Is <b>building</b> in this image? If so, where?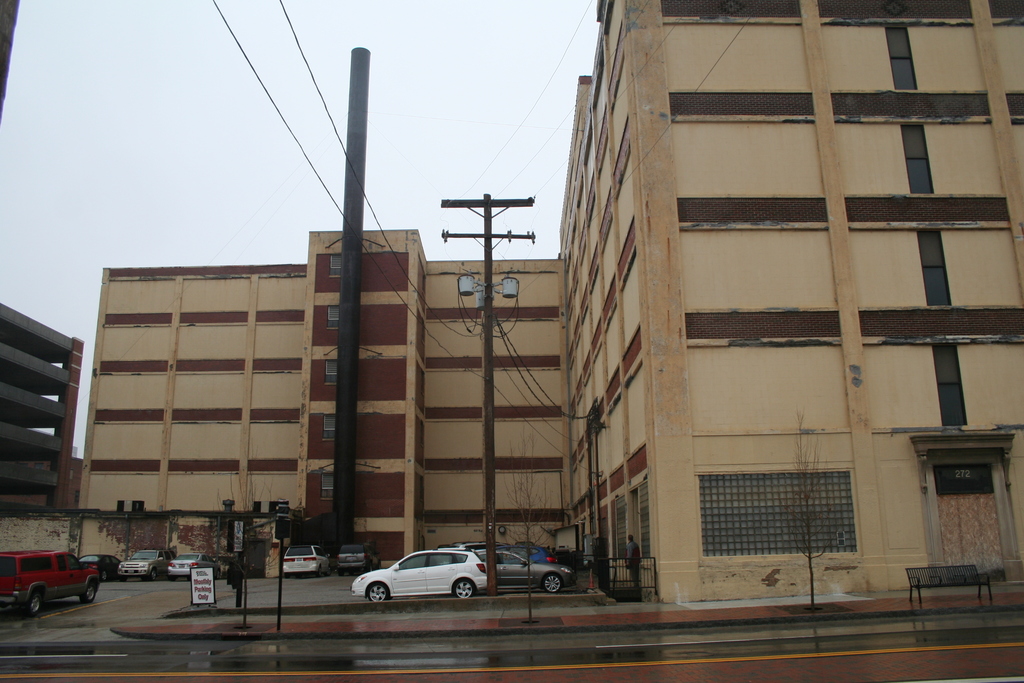
Yes, at BBox(76, 0, 1023, 603).
